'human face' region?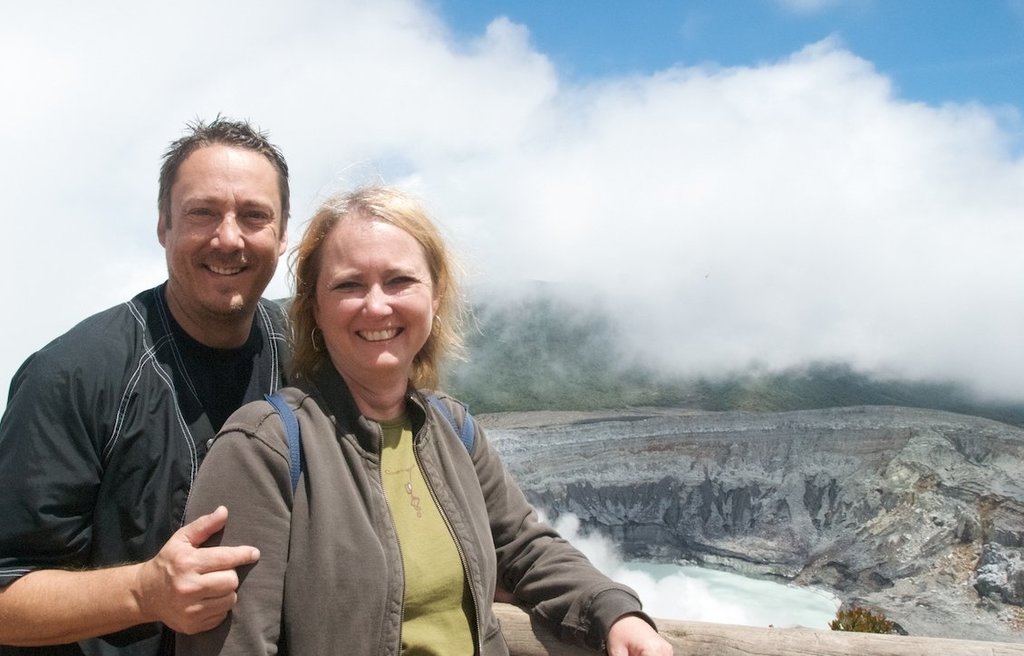
left=164, top=144, right=282, bottom=317
